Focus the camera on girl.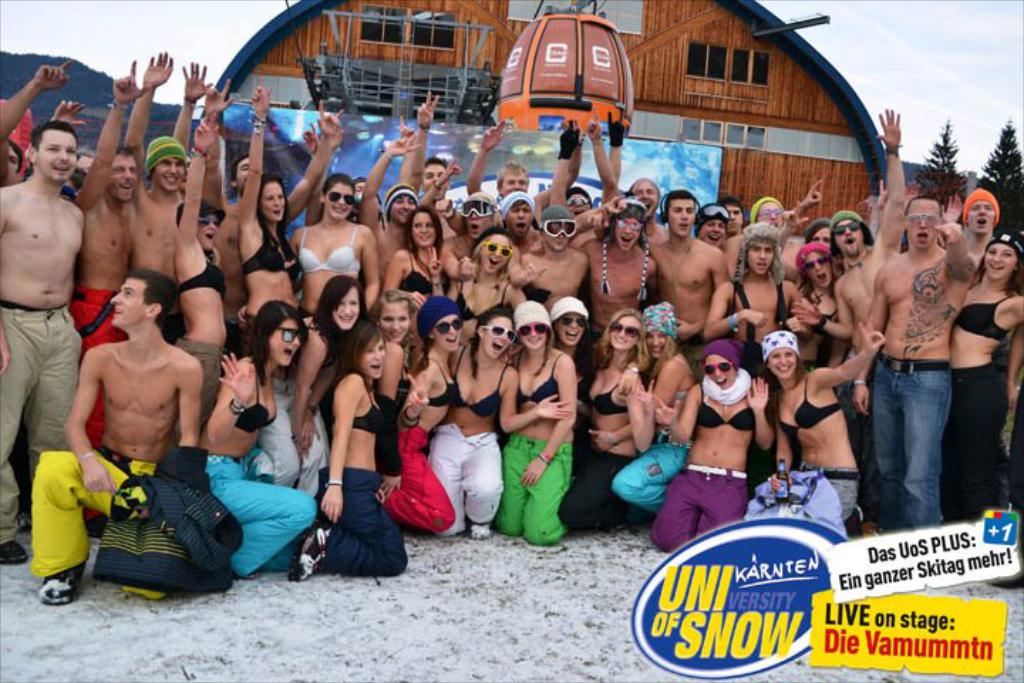
Focus region: region(449, 228, 519, 327).
